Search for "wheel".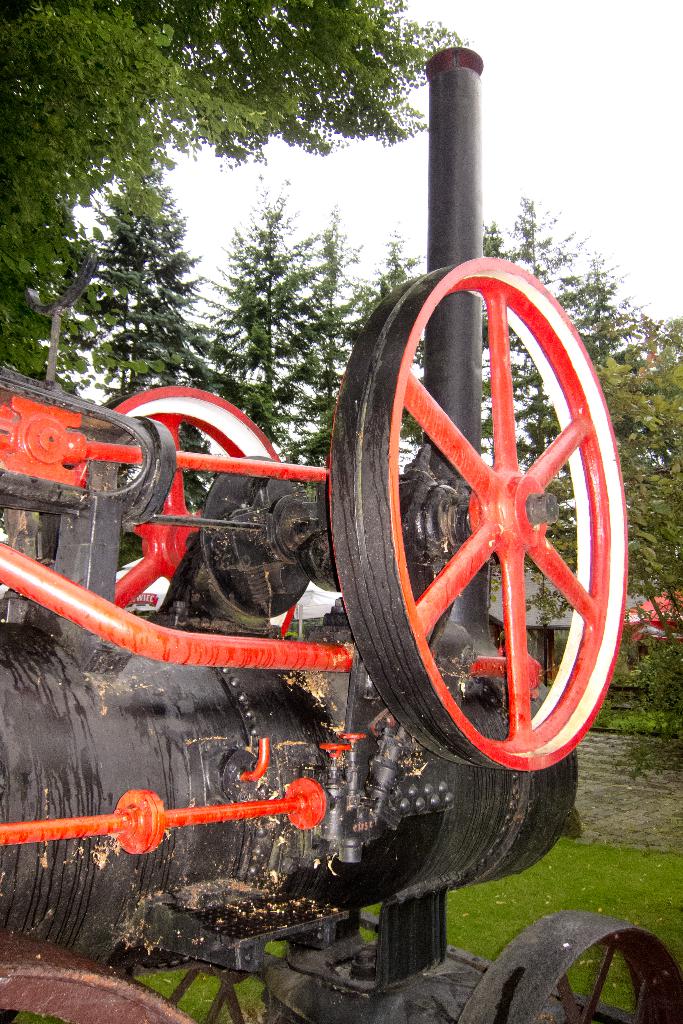
Found at <region>456, 908, 682, 1023</region>.
